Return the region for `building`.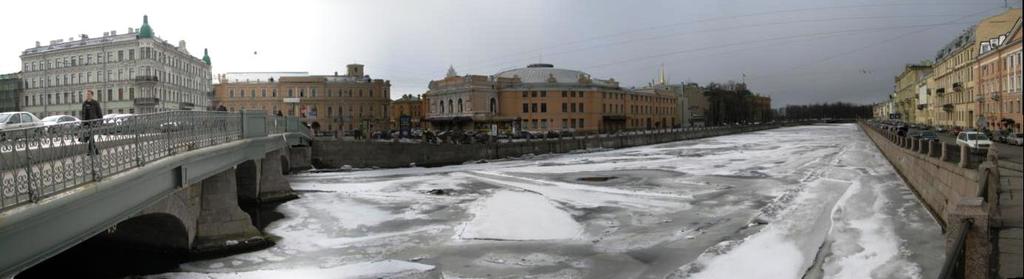
{"x1": 214, "y1": 65, "x2": 391, "y2": 138}.
